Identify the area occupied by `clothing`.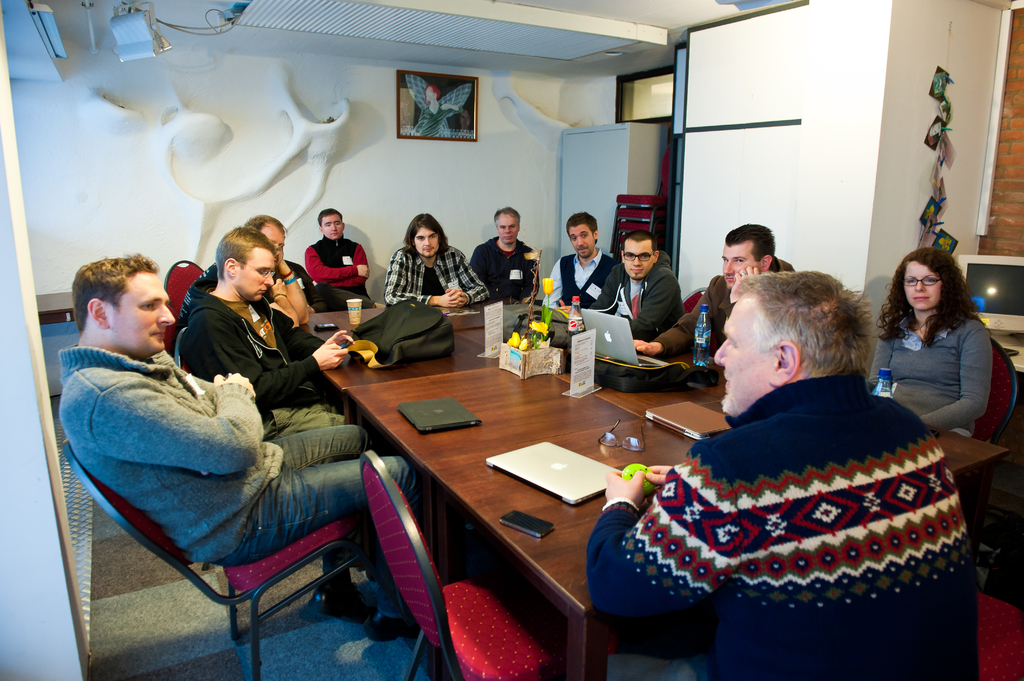
Area: (x1=36, y1=342, x2=428, y2=615).
